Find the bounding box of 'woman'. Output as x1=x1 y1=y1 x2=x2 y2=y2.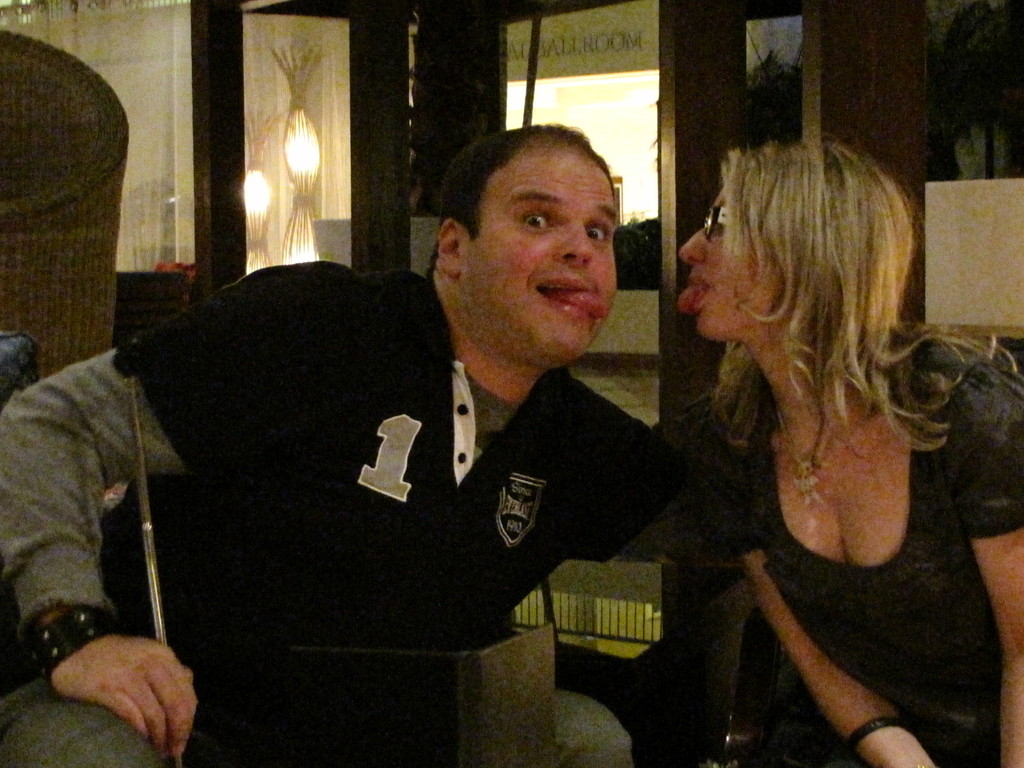
x1=625 y1=106 x2=1001 y2=752.
